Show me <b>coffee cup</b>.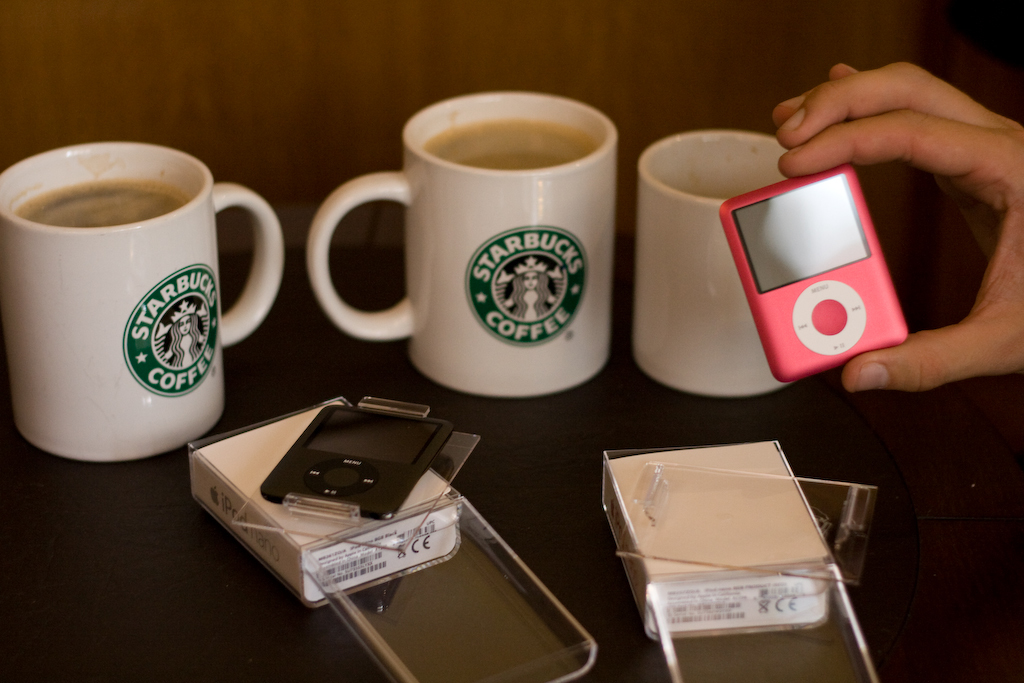
<b>coffee cup</b> is here: (left=305, top=86, right=622, bottom=400).
